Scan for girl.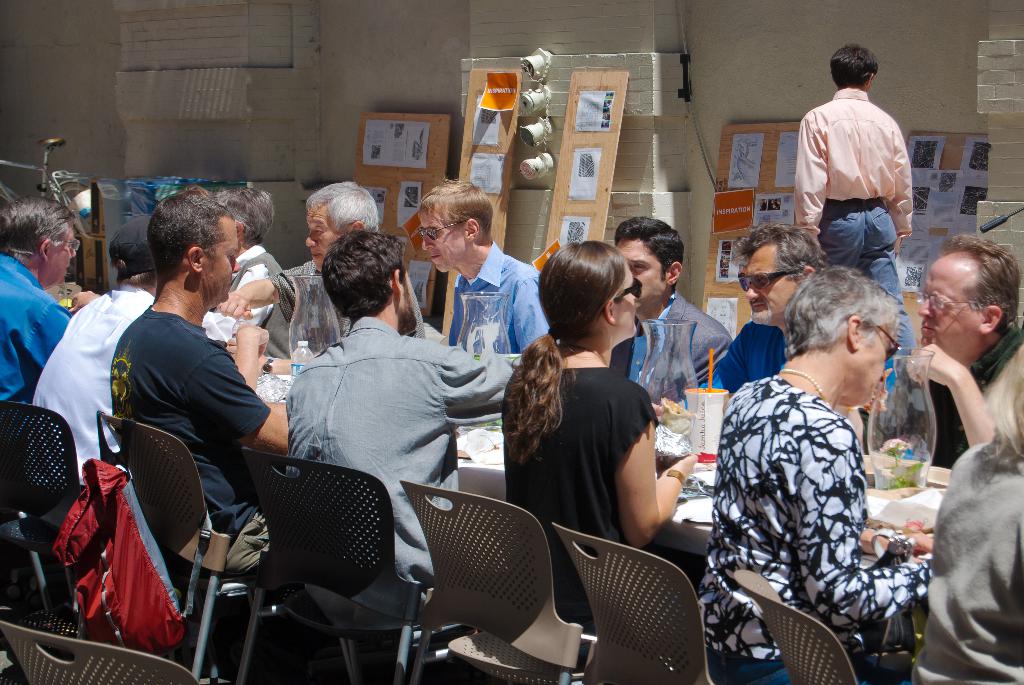
Scan result: 504:244:716:634.
